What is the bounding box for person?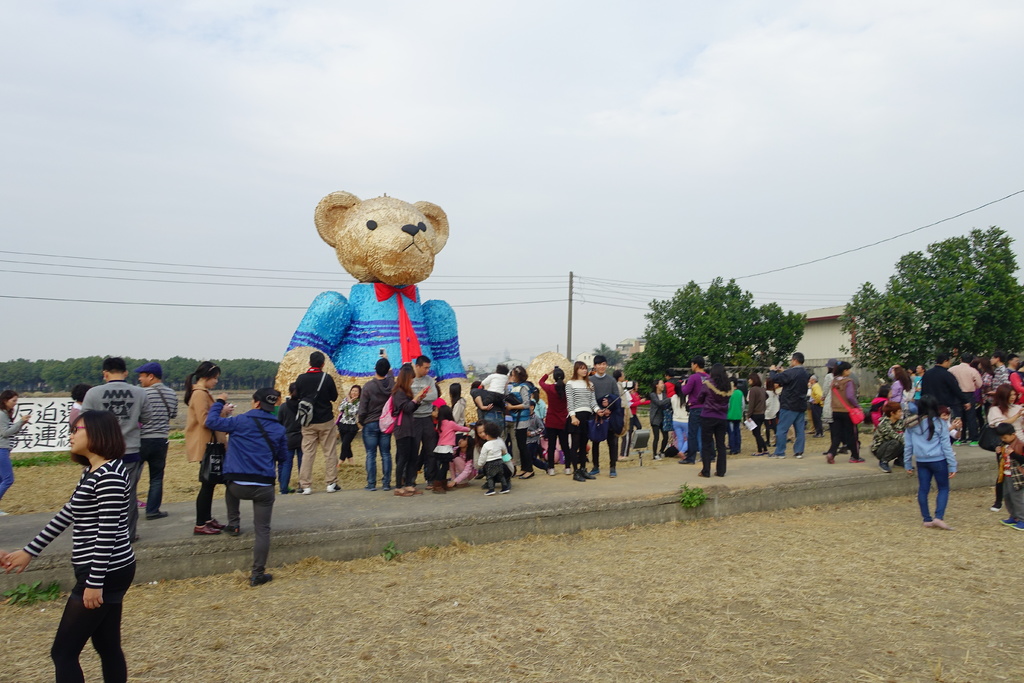
region(333, 379, 364, 466).
